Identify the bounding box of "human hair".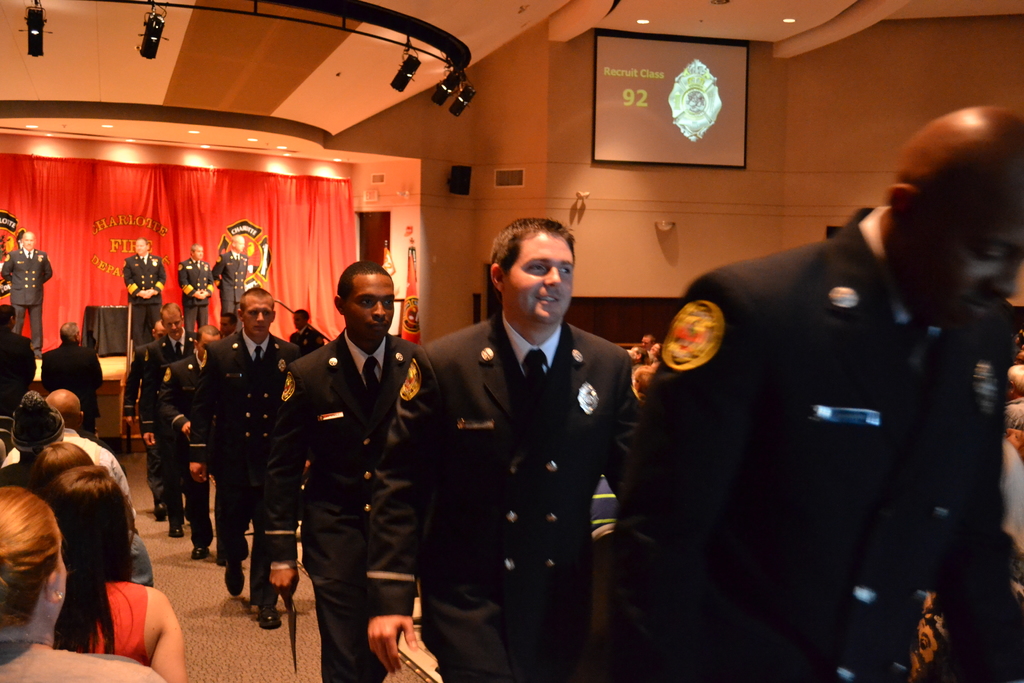
{"x1": 223, "y1": 311, "x2": 237, "y2": 329}.
